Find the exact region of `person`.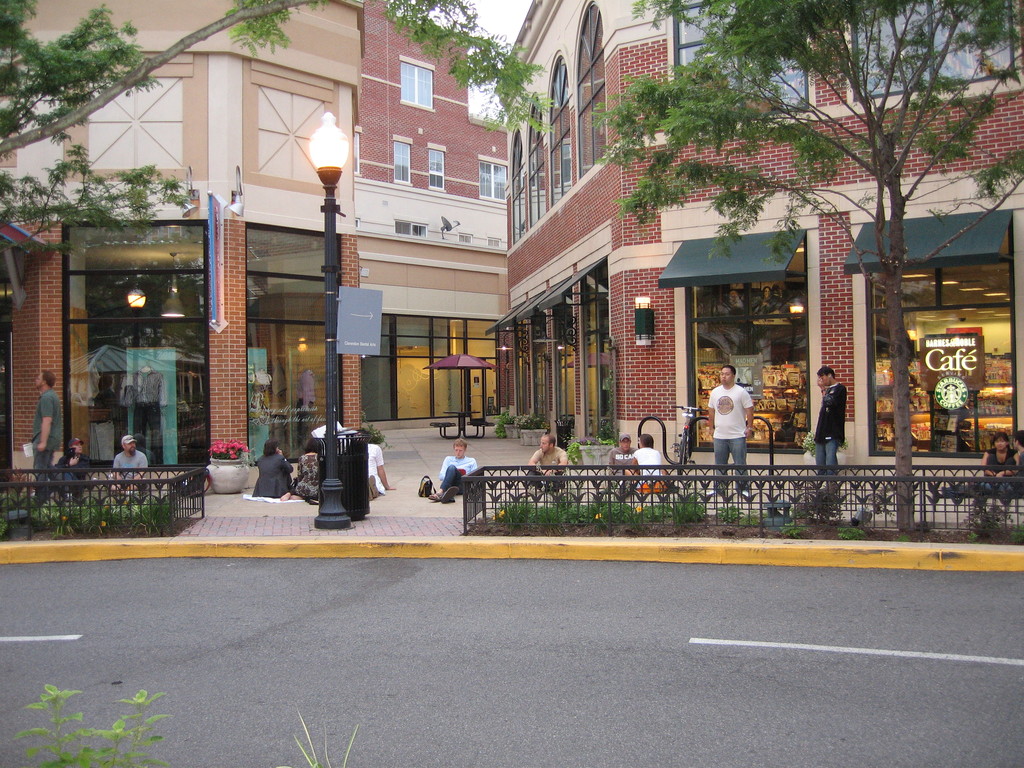
Exact region: bbox(609, 433, 635, 488).
